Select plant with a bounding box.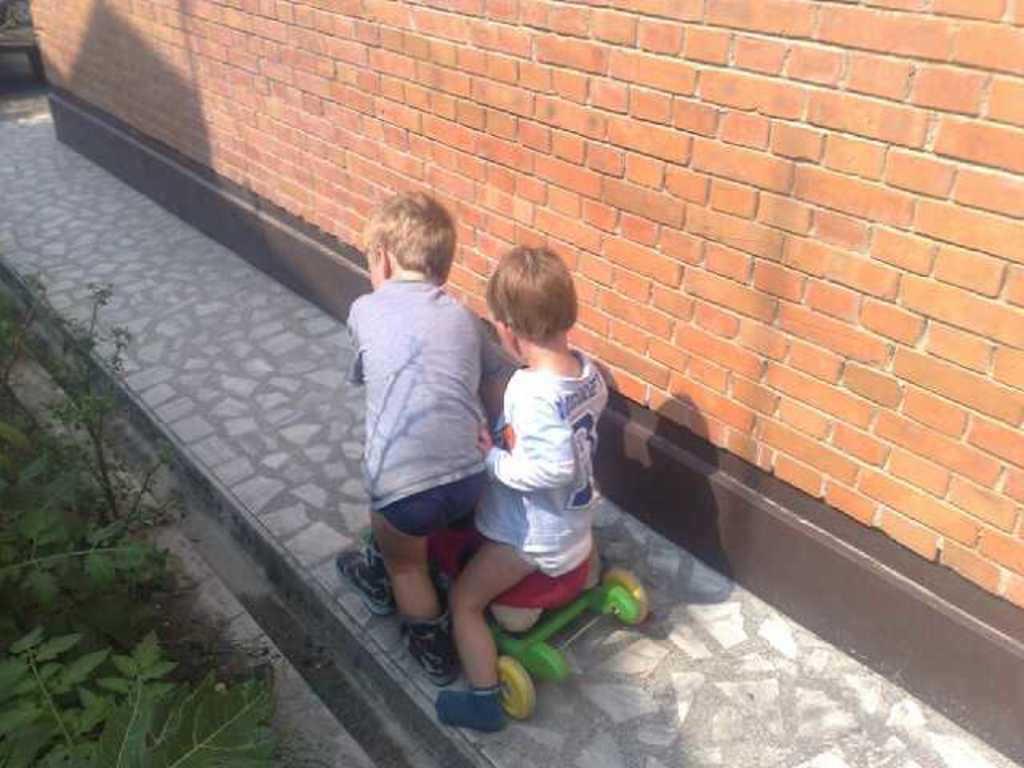
0:493:173:616.
